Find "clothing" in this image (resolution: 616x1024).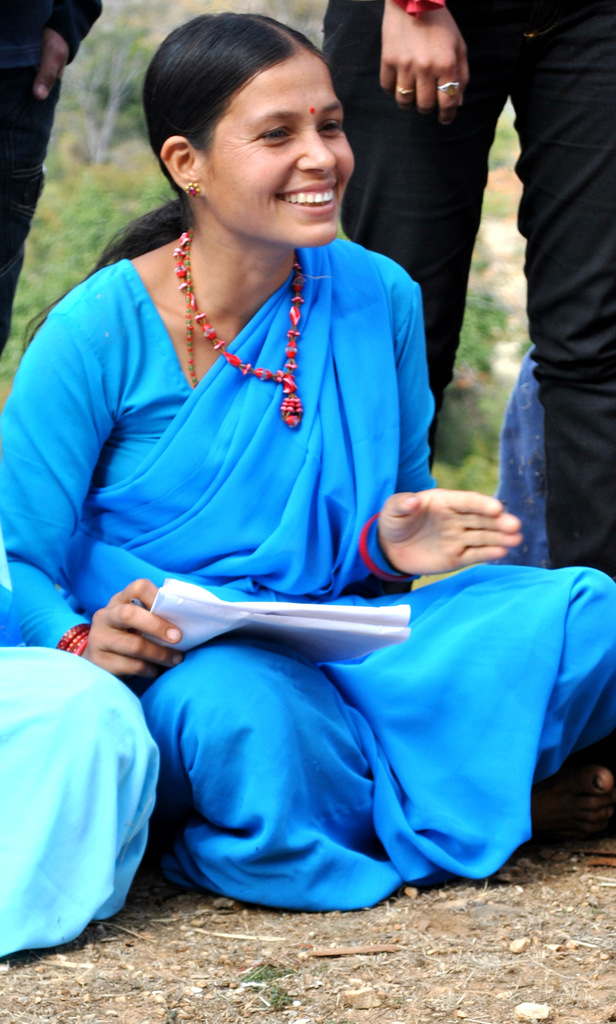
l=0, t=241, r=615, b=904.
